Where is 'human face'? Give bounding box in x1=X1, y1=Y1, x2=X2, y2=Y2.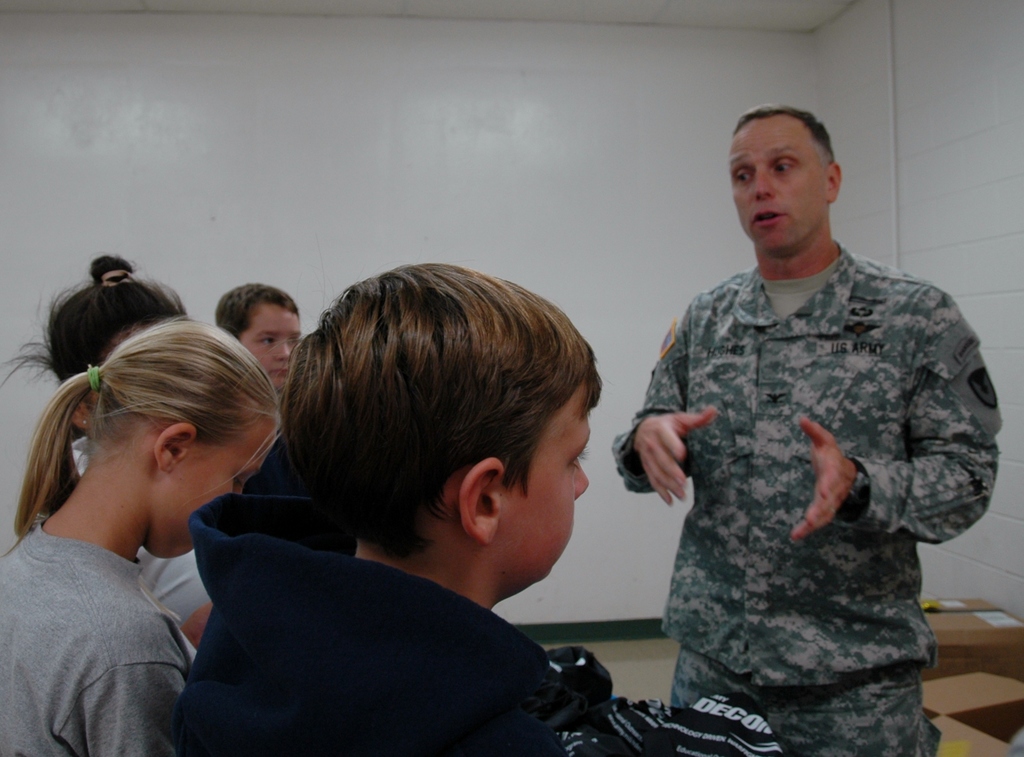
x1=237, y1=298, x2=299, y2=384.
